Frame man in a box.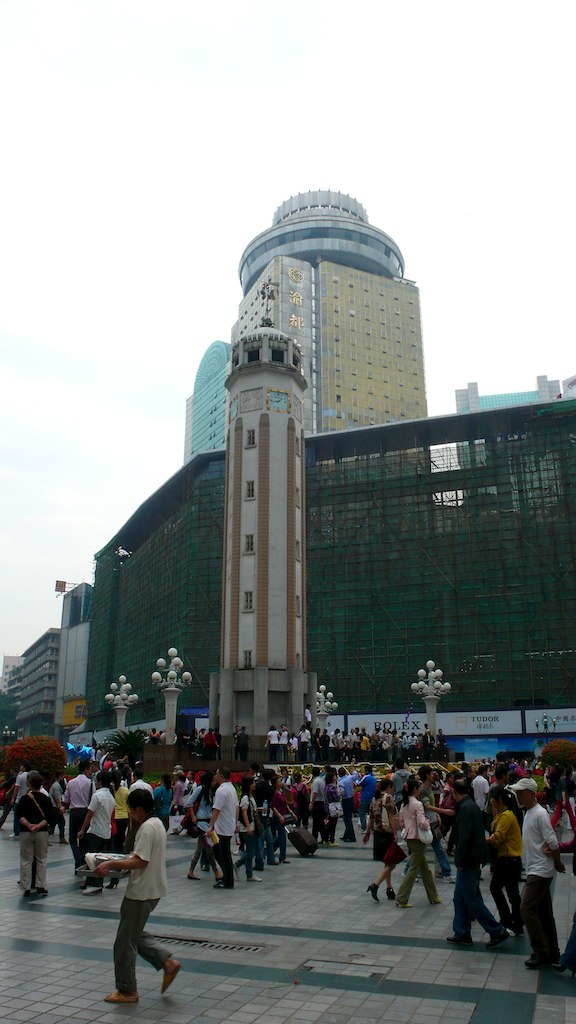
x1=86 y1=783 x2=173 y2=1015.
